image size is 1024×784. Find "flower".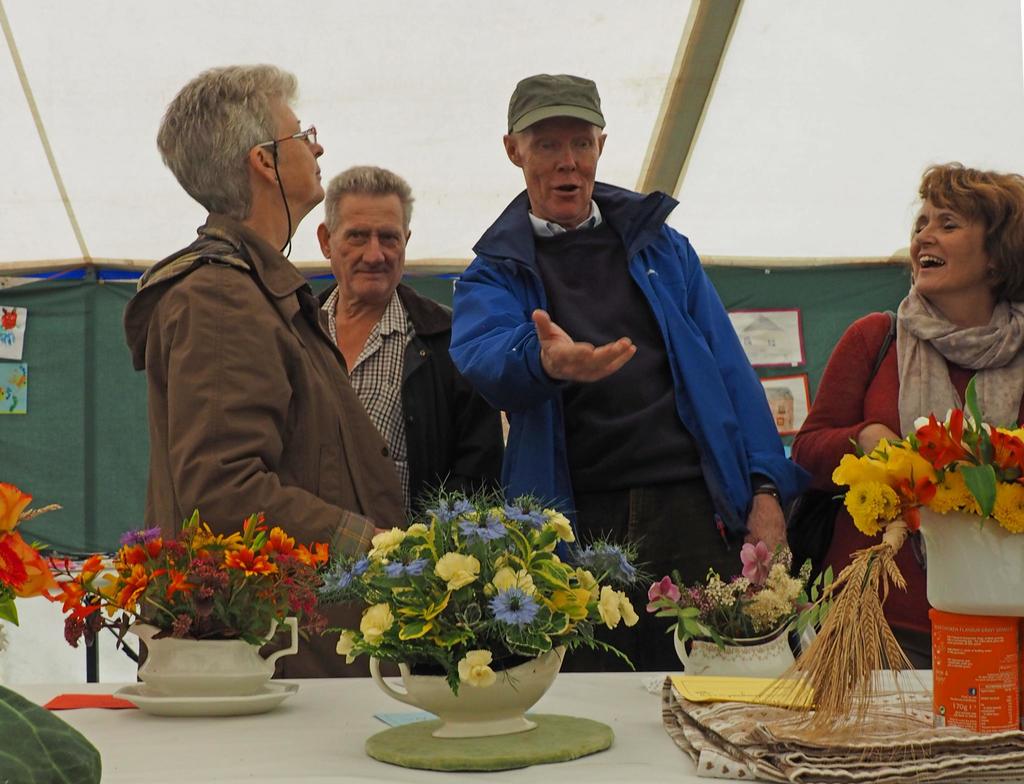
424, 480, 588, 546.
